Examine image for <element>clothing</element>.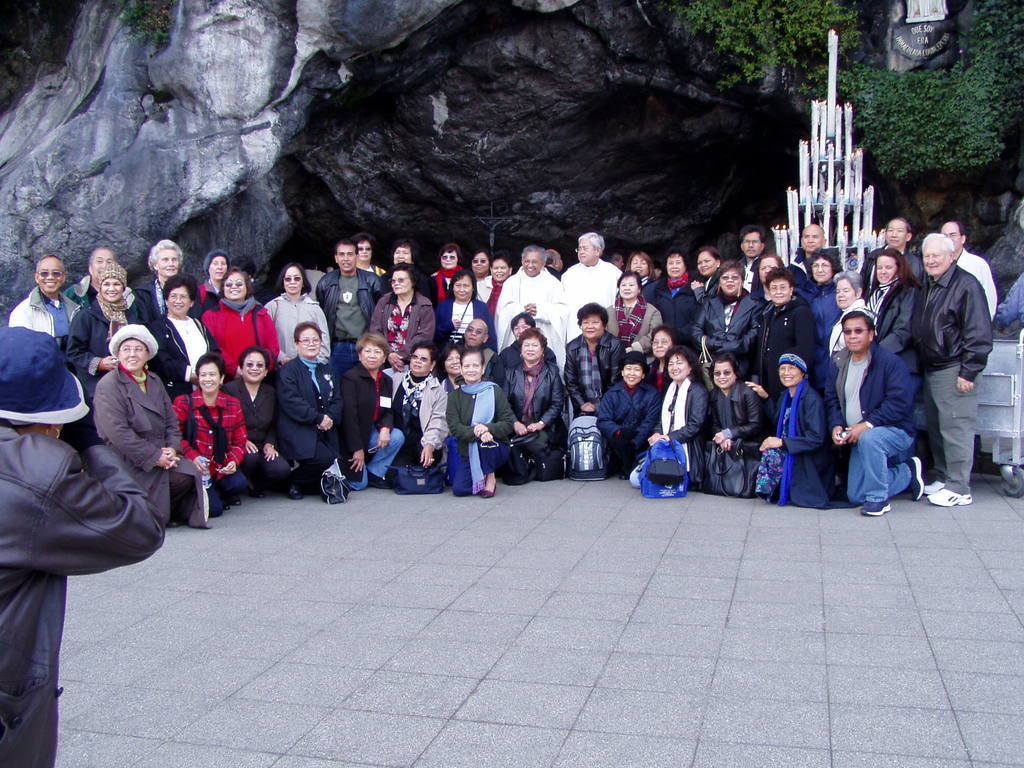
Examination result: box(274, 356, 348, 491).
